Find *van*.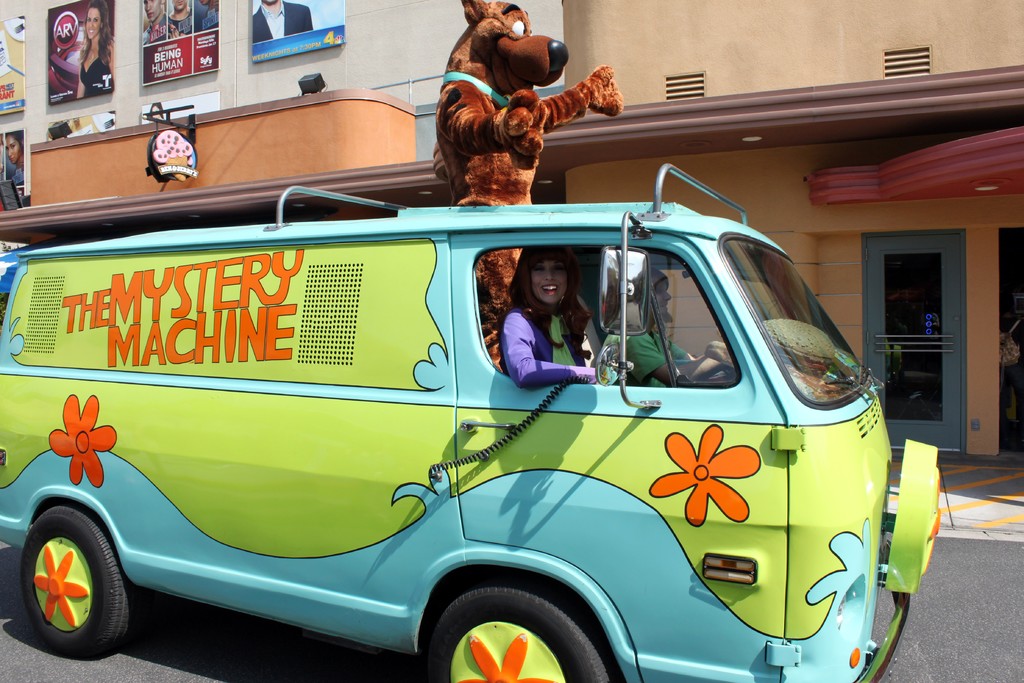
{"left": 0, "top": 161, "right": 945, "bottom": 682}.
